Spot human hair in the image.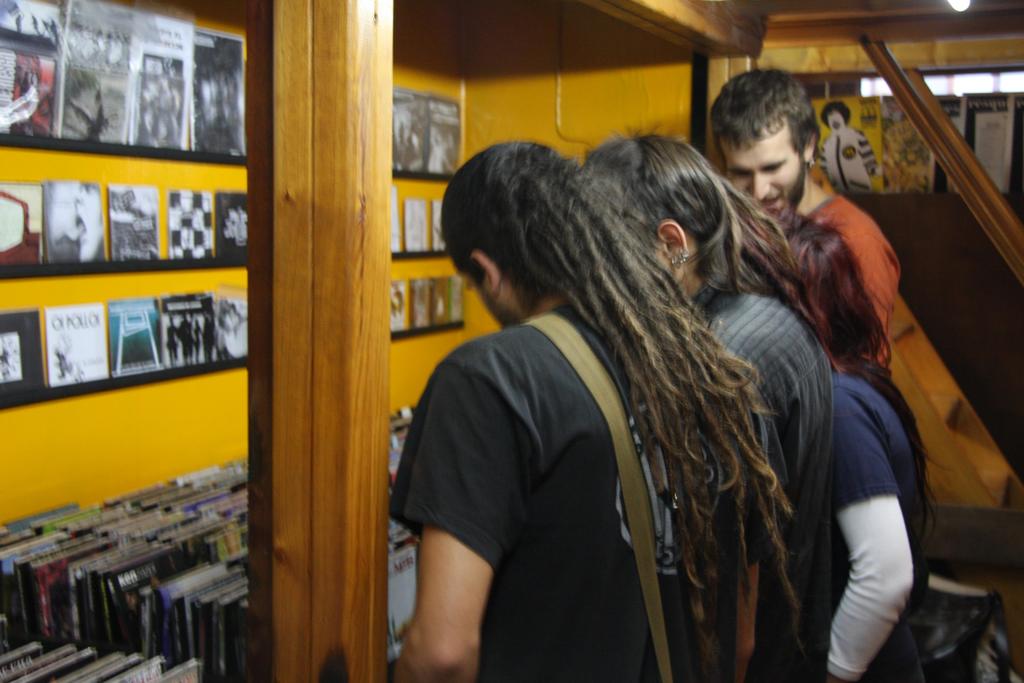
human hair found at [442, 139, 808, 679].
